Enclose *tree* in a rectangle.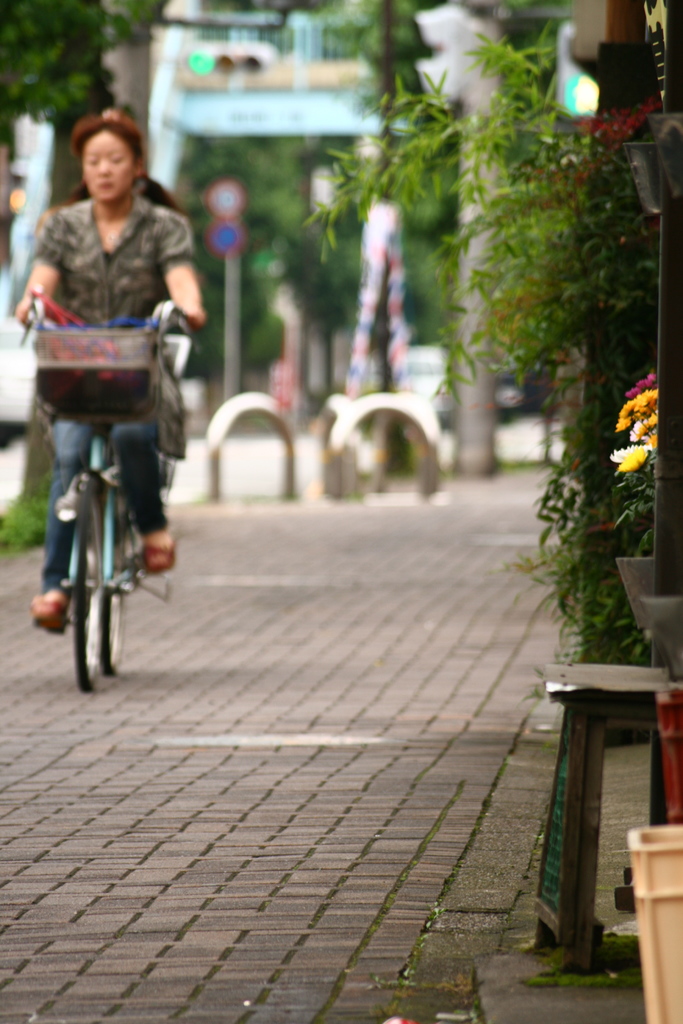
select_region(300, 13, 680, 660).
